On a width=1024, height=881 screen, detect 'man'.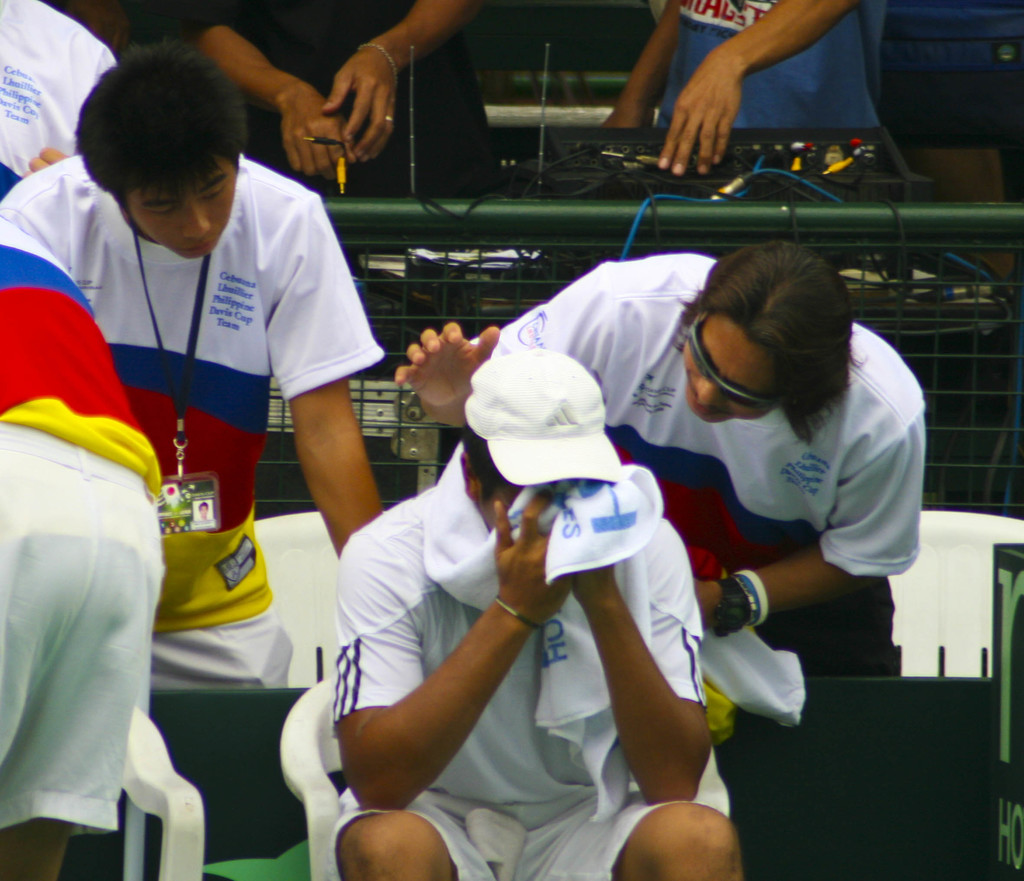
<bbox>0, 32, 394, 691</bbox>.
